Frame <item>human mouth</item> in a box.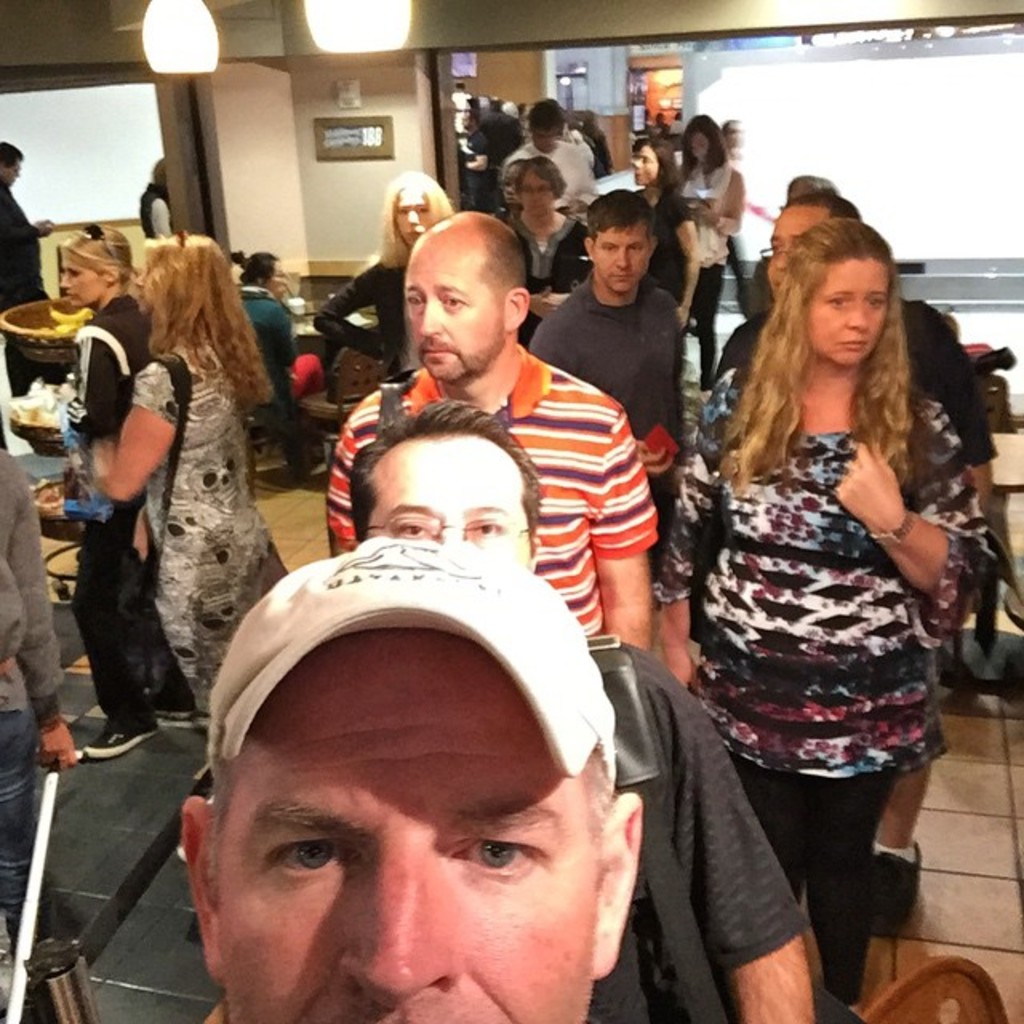
crop(606, 274, 632, 282).
